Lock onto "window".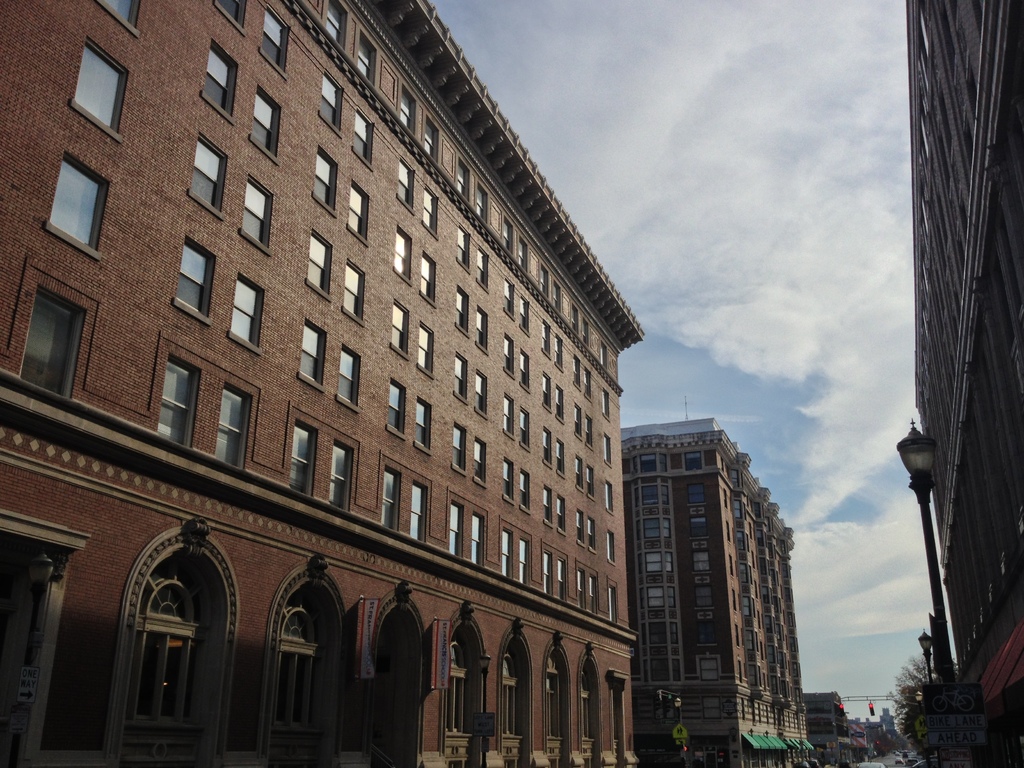
Locked: [588, 515, 597, 551].
